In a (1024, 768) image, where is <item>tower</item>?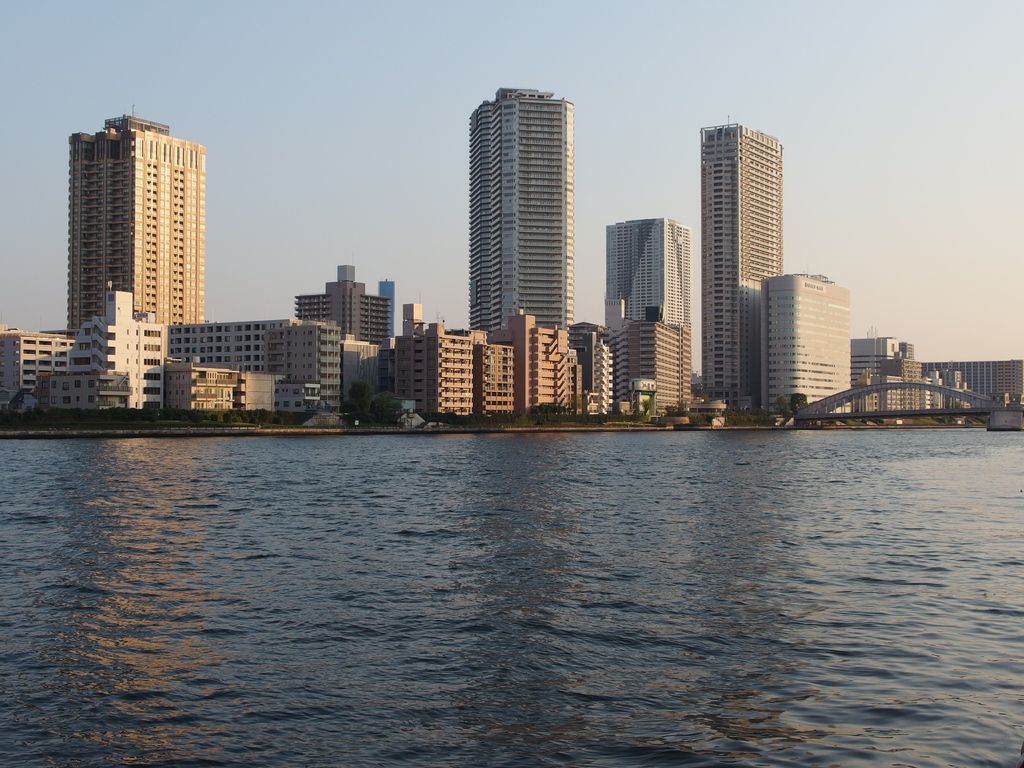
[left=48, top=90, right=215, bottom=362].
